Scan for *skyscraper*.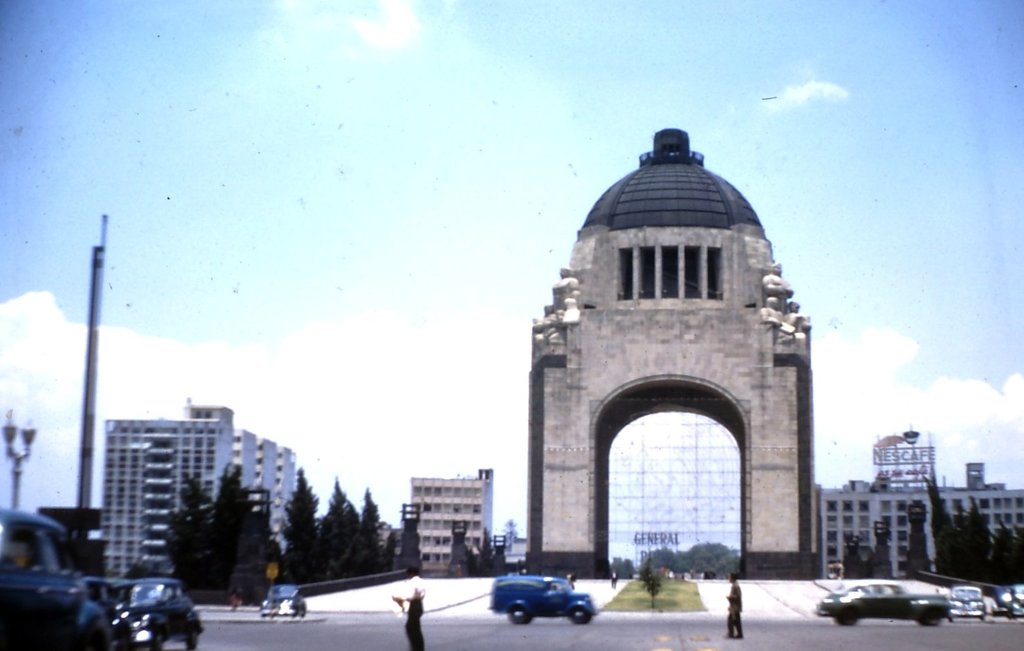
Scan result: bbox(812, 472, 1023, 580).
